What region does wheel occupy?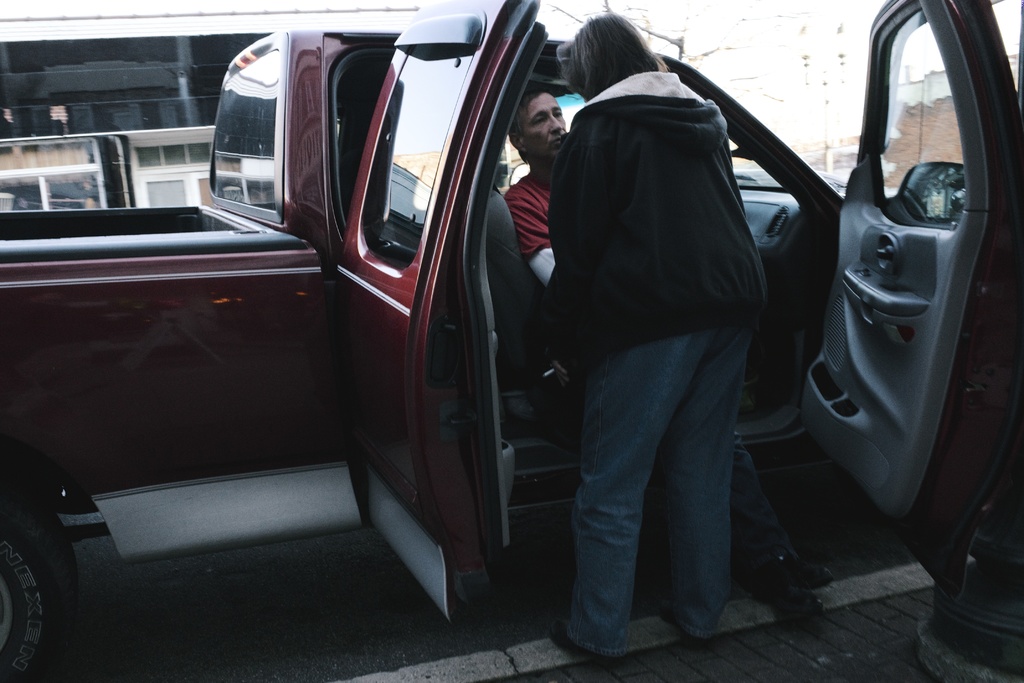
detection(0, 485, 78, 682).
